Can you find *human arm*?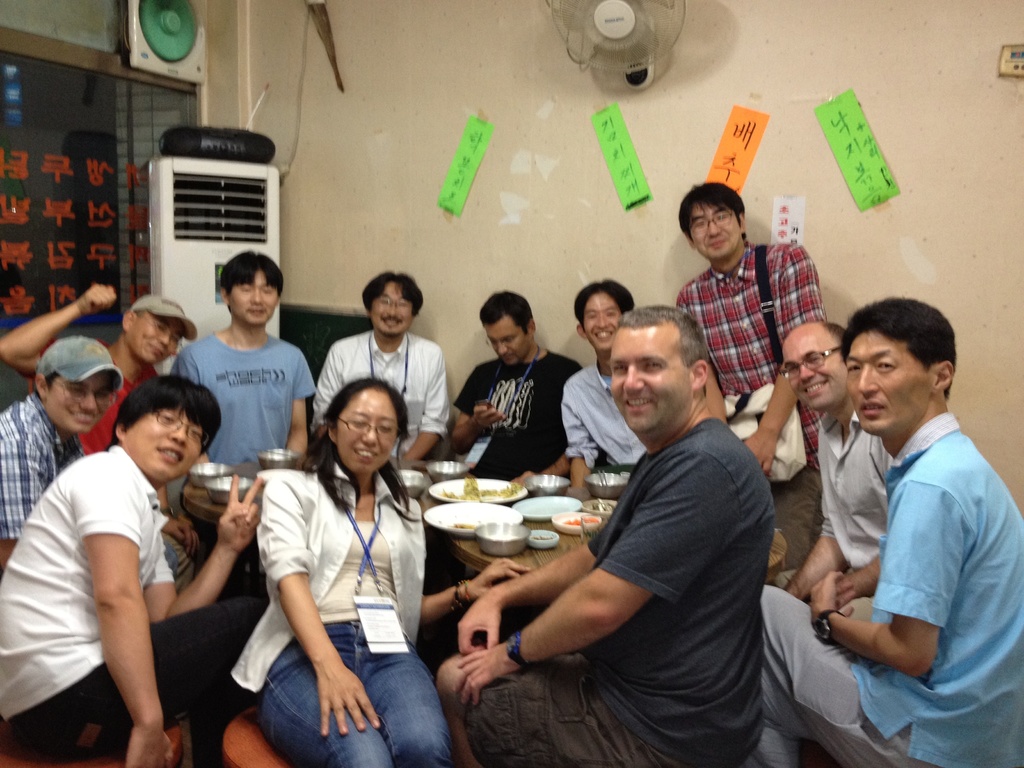
Yes, bounding box: box=[515, 454, 570, 486].
